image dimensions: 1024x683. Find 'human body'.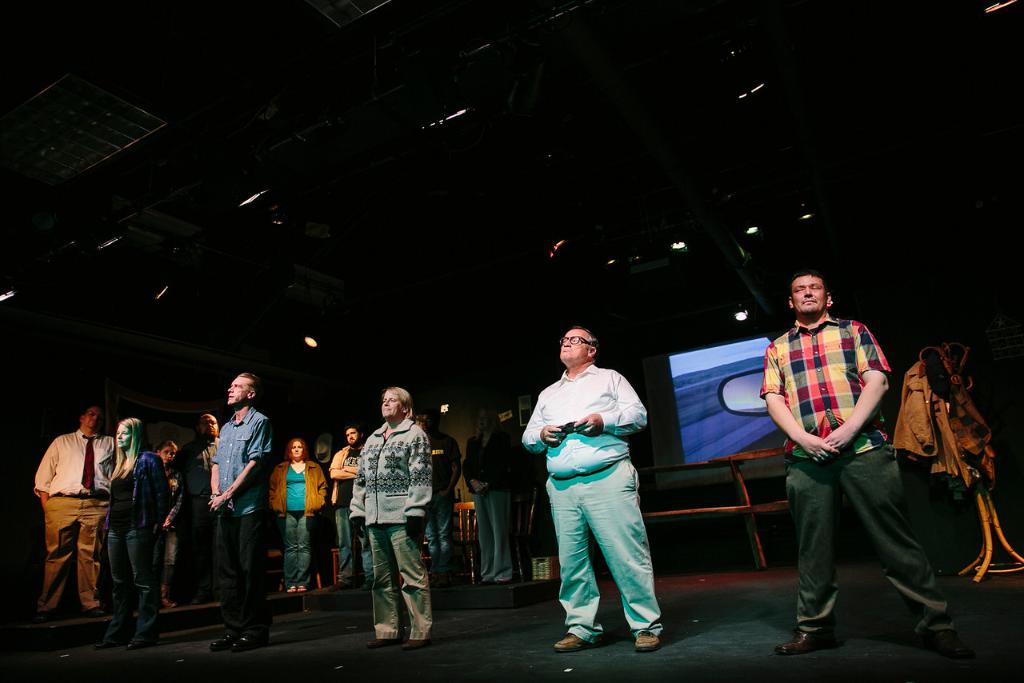
bbox=(412, 405, 459, 578).
